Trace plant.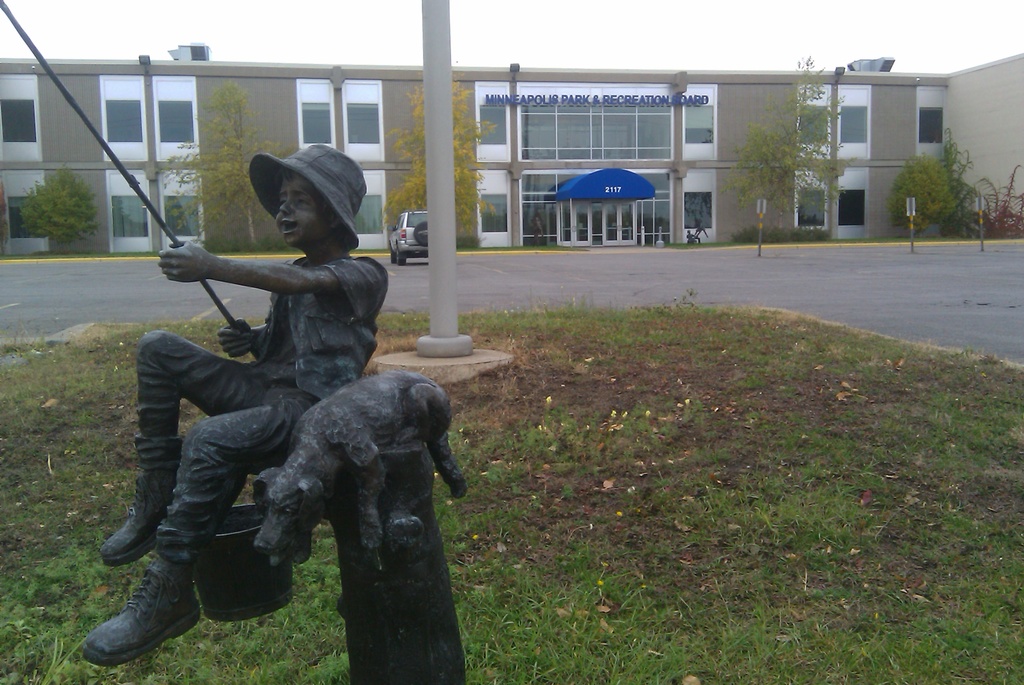
Traced to <box>726,223,840,246</box>.
